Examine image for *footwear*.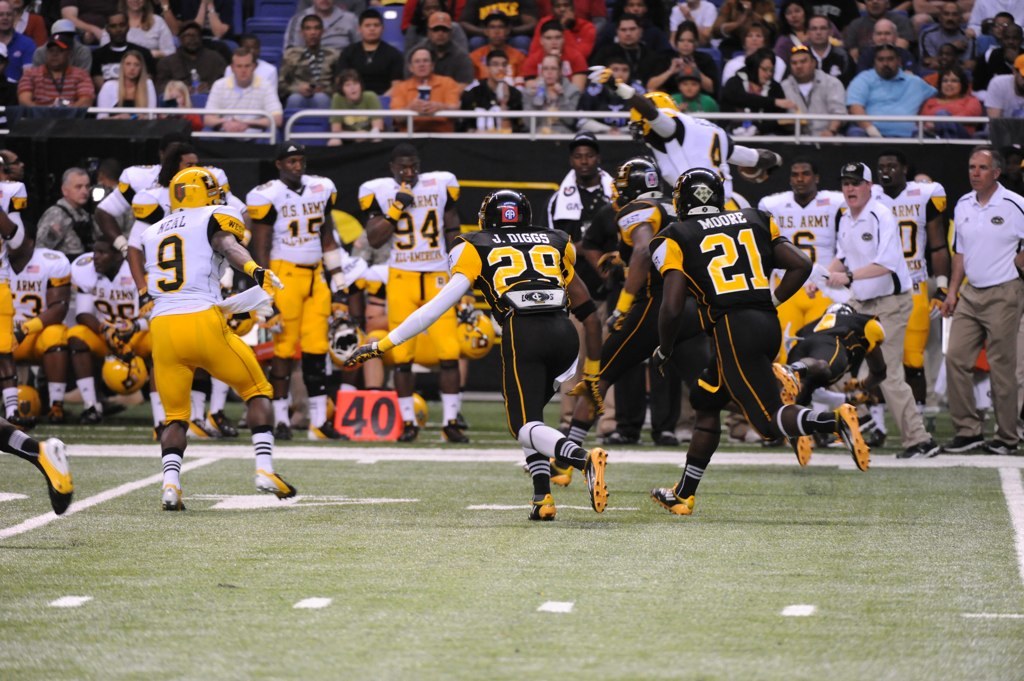
Examination result: <bbox>523, 456, 574, 491</bbox>.
